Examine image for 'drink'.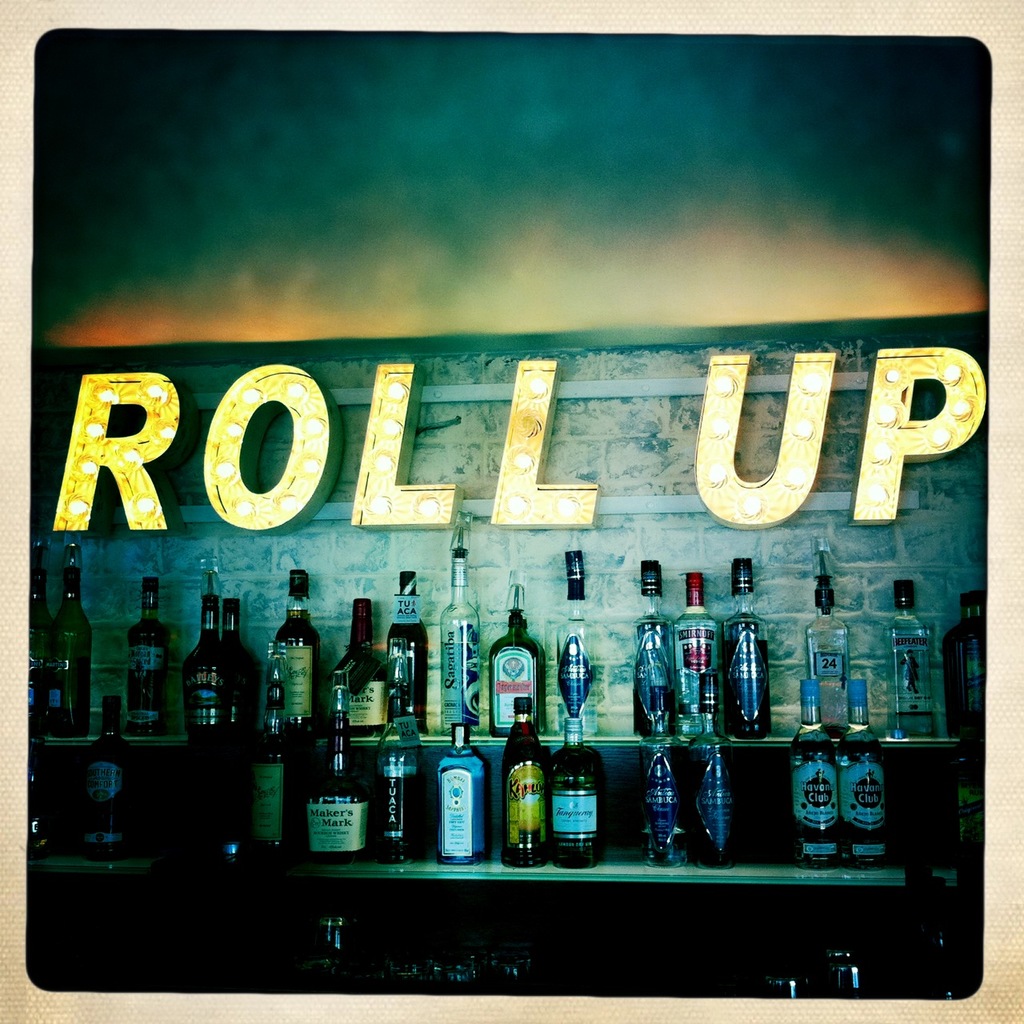
Examination result: [487, 582, 547, 738].
